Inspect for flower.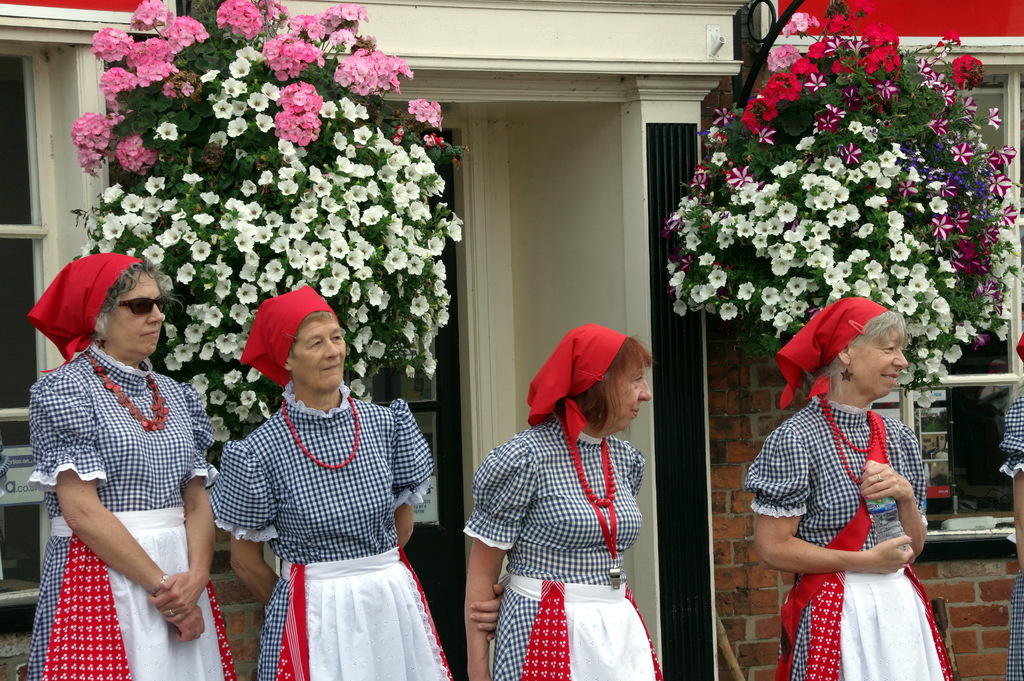
Inspection: <region>400, 318, 413, 344</region>.
